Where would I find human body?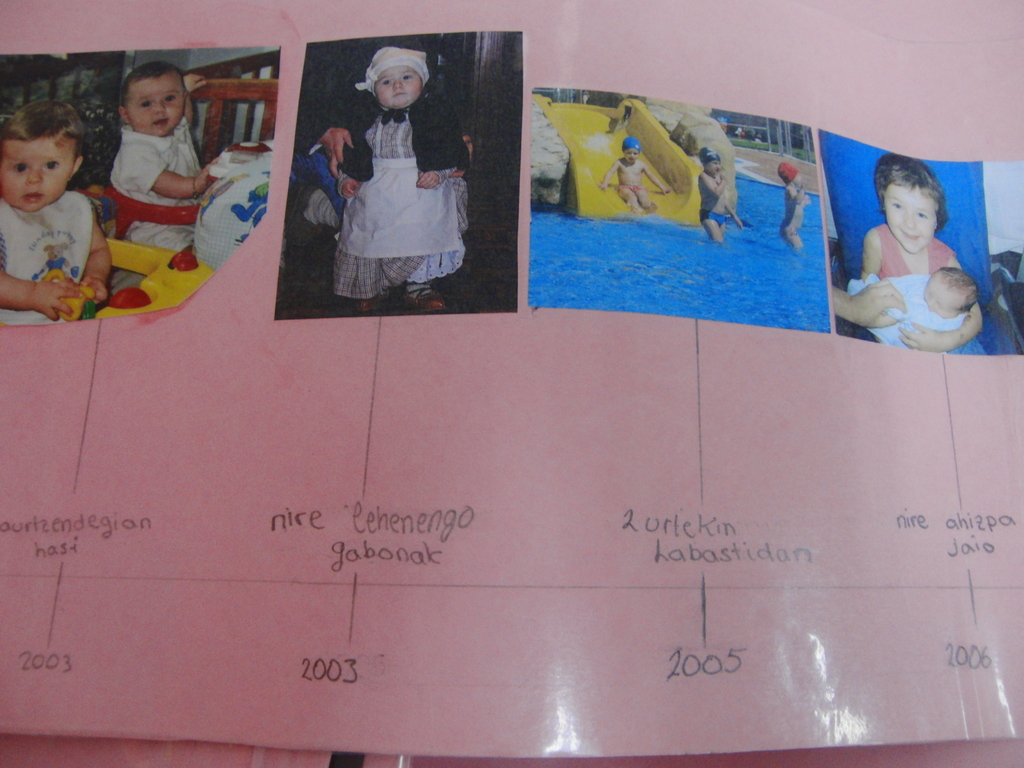
At BBox(840, 163, 993, 342).
